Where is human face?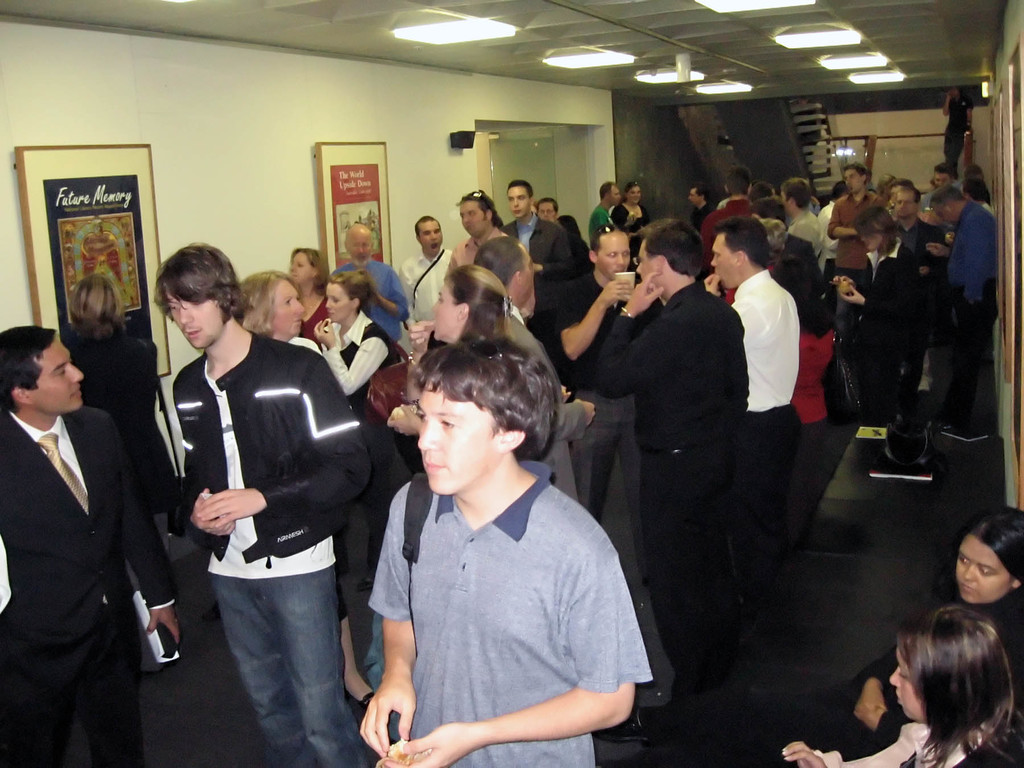
select_region(607, 186, 620, 208).
